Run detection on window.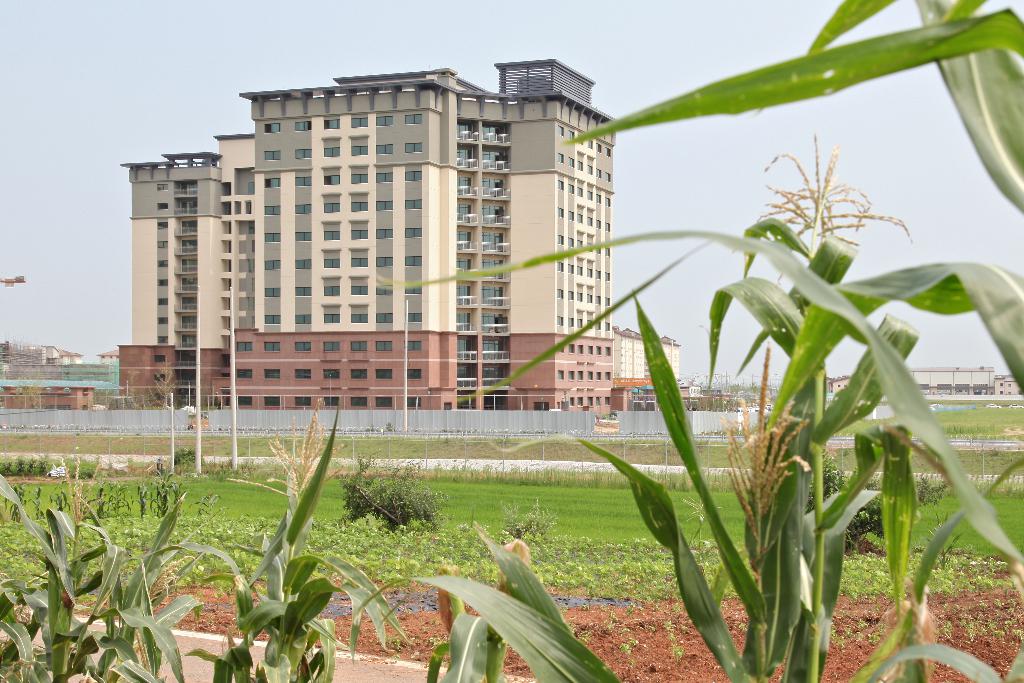
Result: {"left": 375, "top": 286, "right": 392, "bottom": 293}.
